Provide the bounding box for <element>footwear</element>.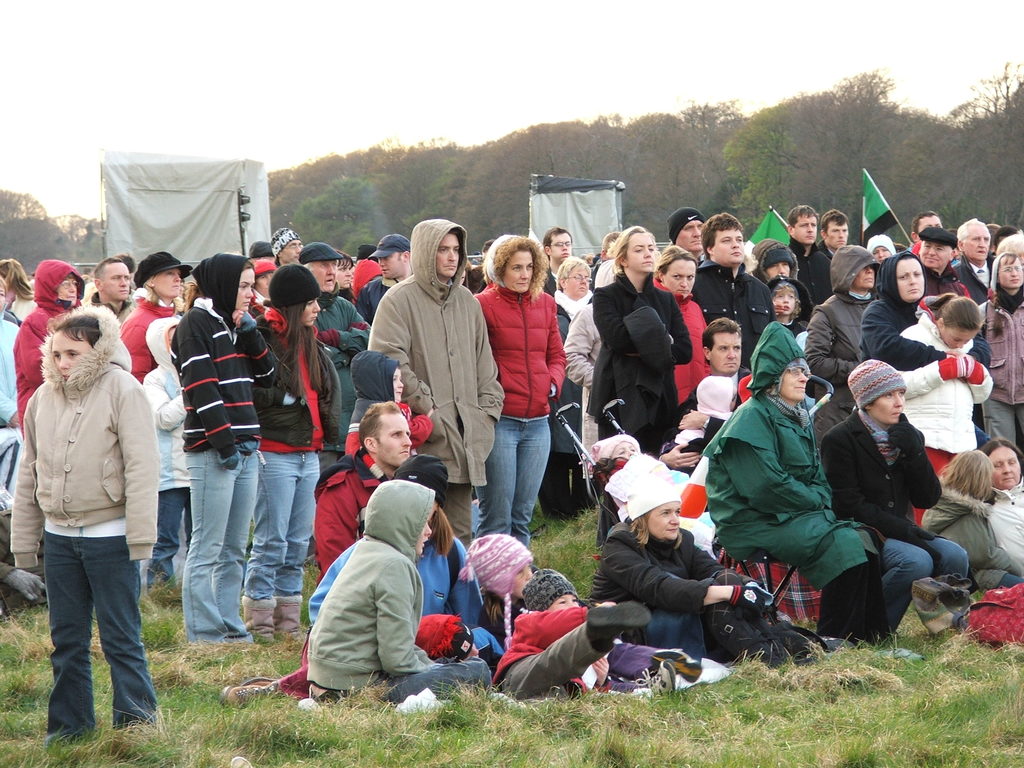
[820, 627, 857, 671].
